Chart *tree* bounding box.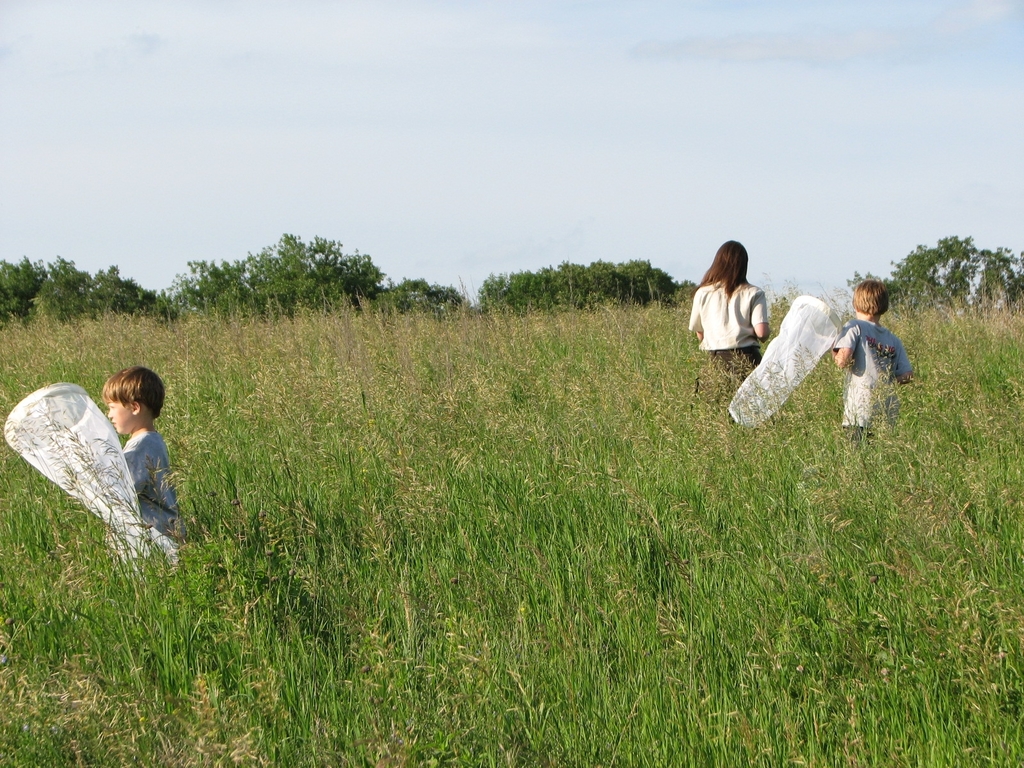
Charted: [left=847, top=232, right=1023, bottom=309].
